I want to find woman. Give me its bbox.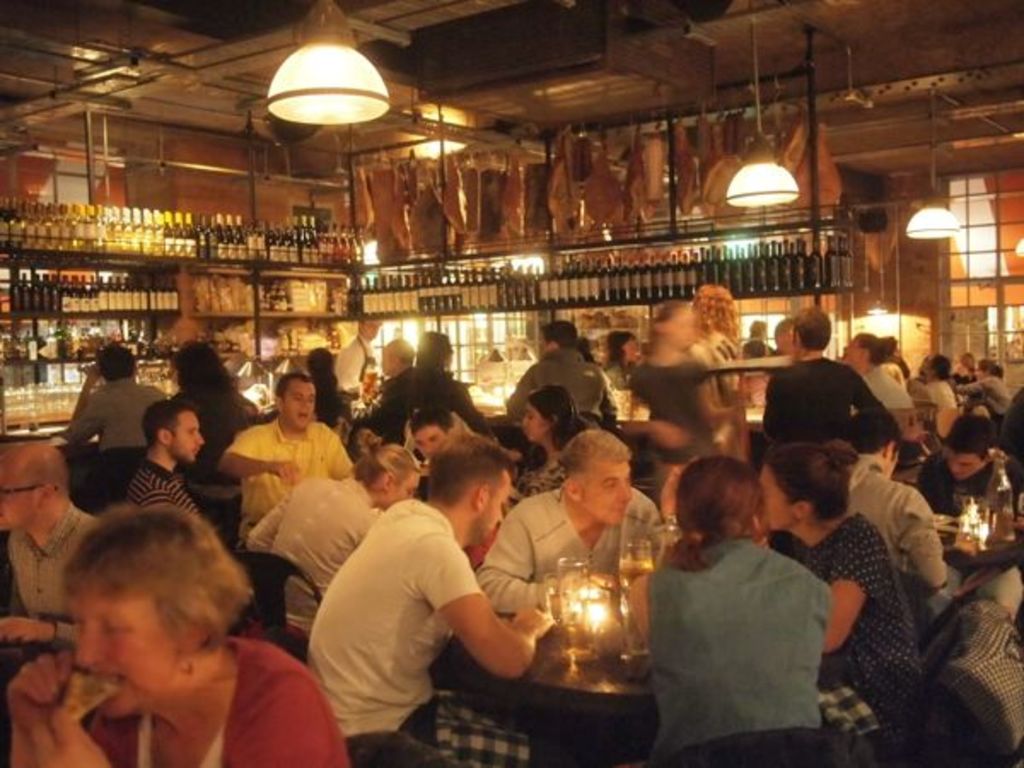
x1=625, y1=456, x2=836, y2=766.
